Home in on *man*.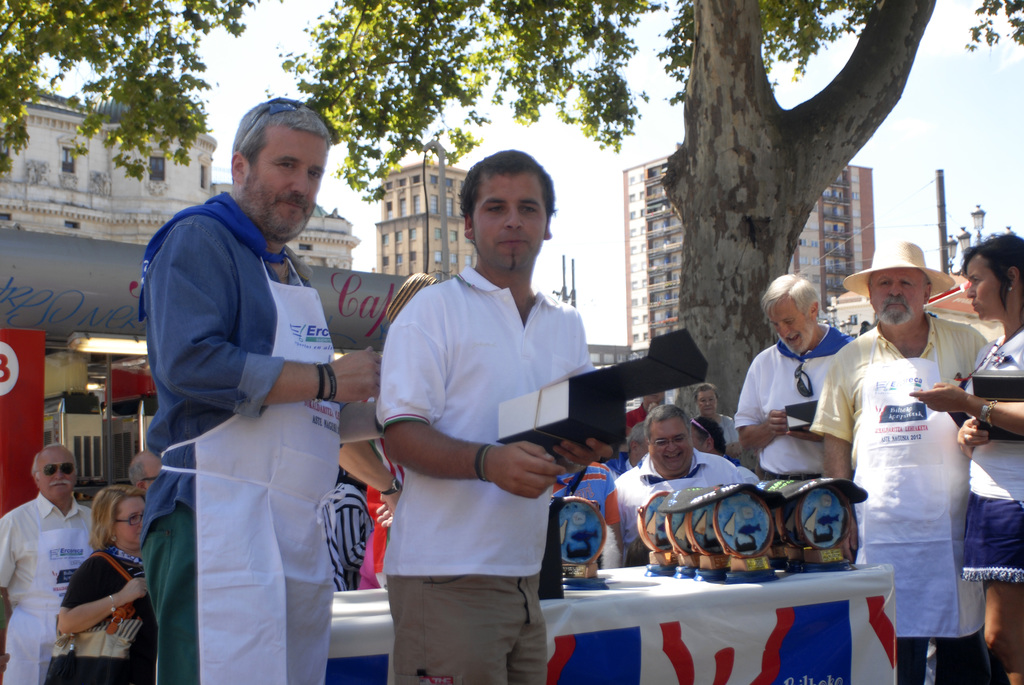
Homed in at 808:240:989:684.
